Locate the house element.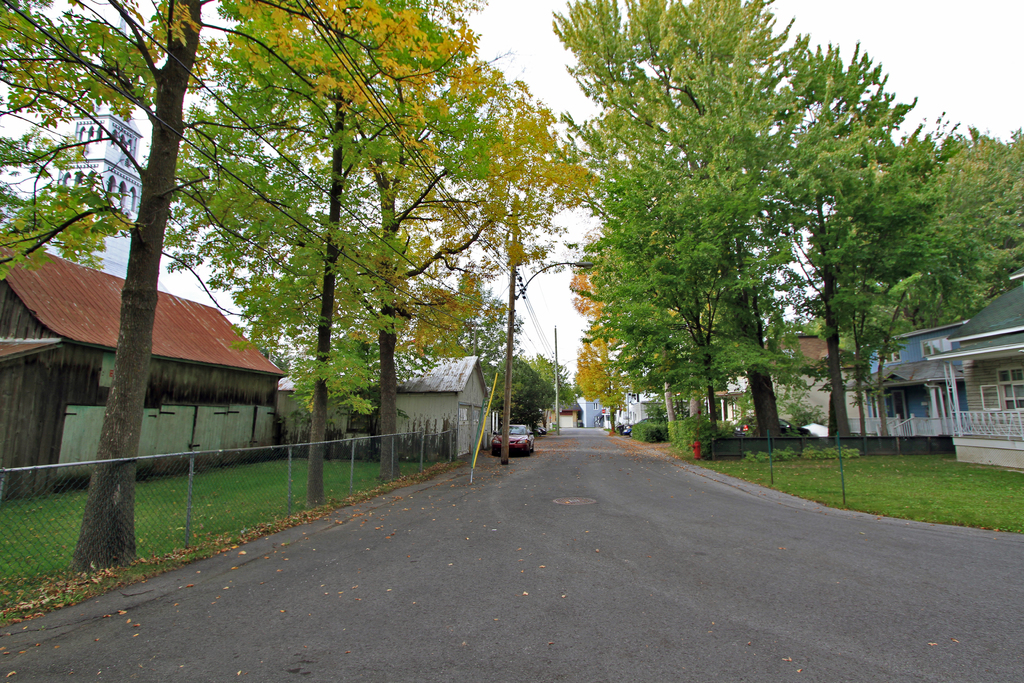
Element bbox: select_region(0, 238, 292, 511).
